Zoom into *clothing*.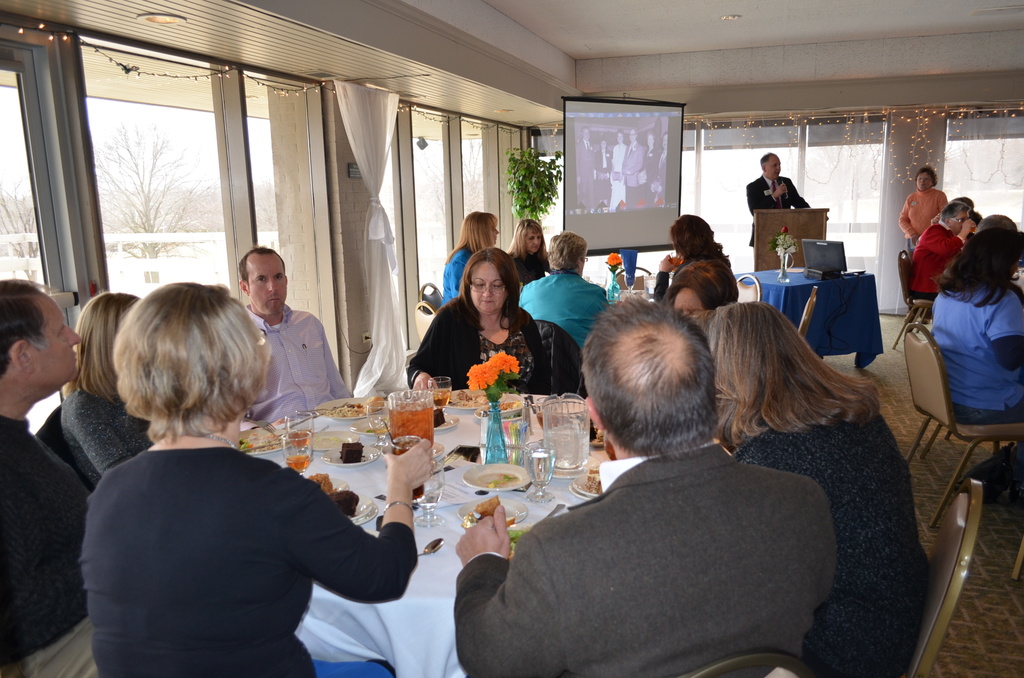
Zoom target: [left=59, top=385, right=154, bottom=489].
